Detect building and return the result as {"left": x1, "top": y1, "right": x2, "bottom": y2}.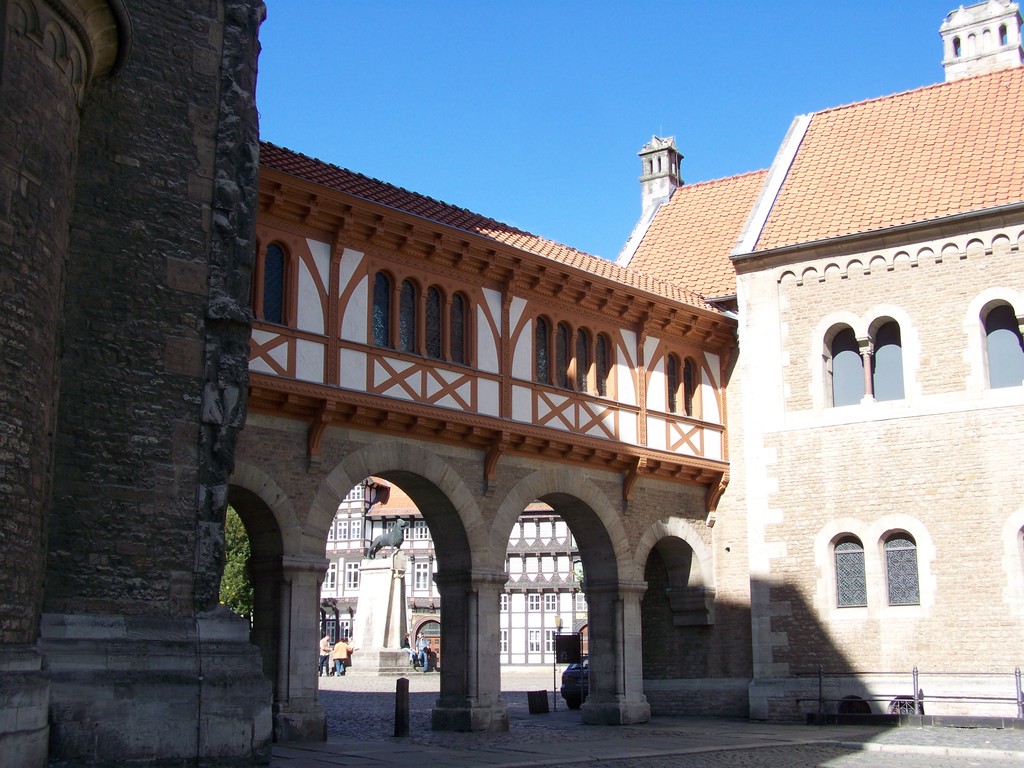
{"left": 317, "top": 473, "right": 589, "bottom": 668}.
